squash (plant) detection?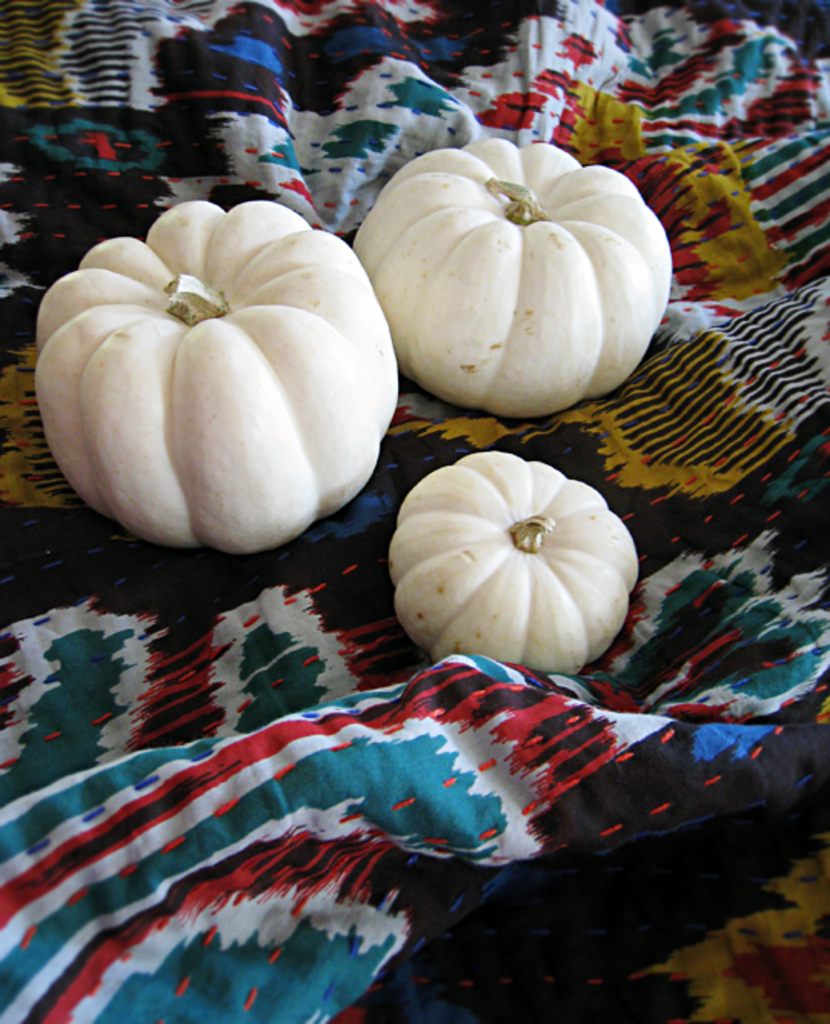
pyautogui.locateOnScreen(349, 134, 673, 421)
